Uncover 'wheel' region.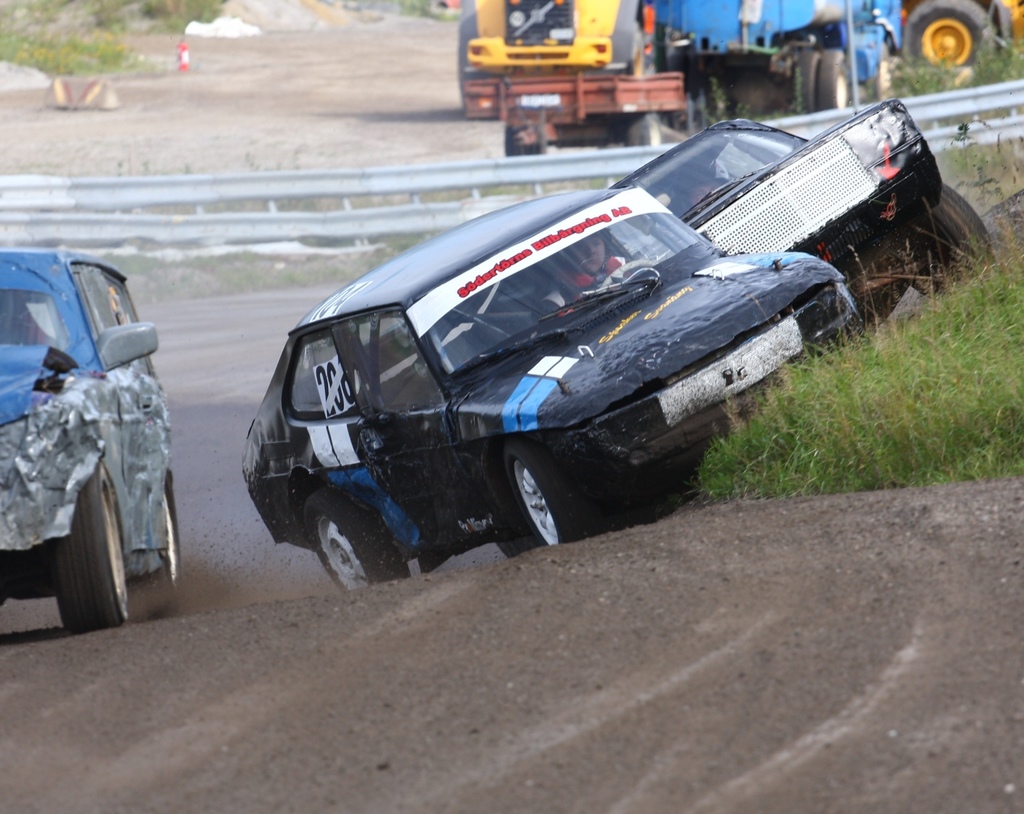
Uncovered: {"x1": 504, "y1": 130, "x2": 527, "y2": 155}.
